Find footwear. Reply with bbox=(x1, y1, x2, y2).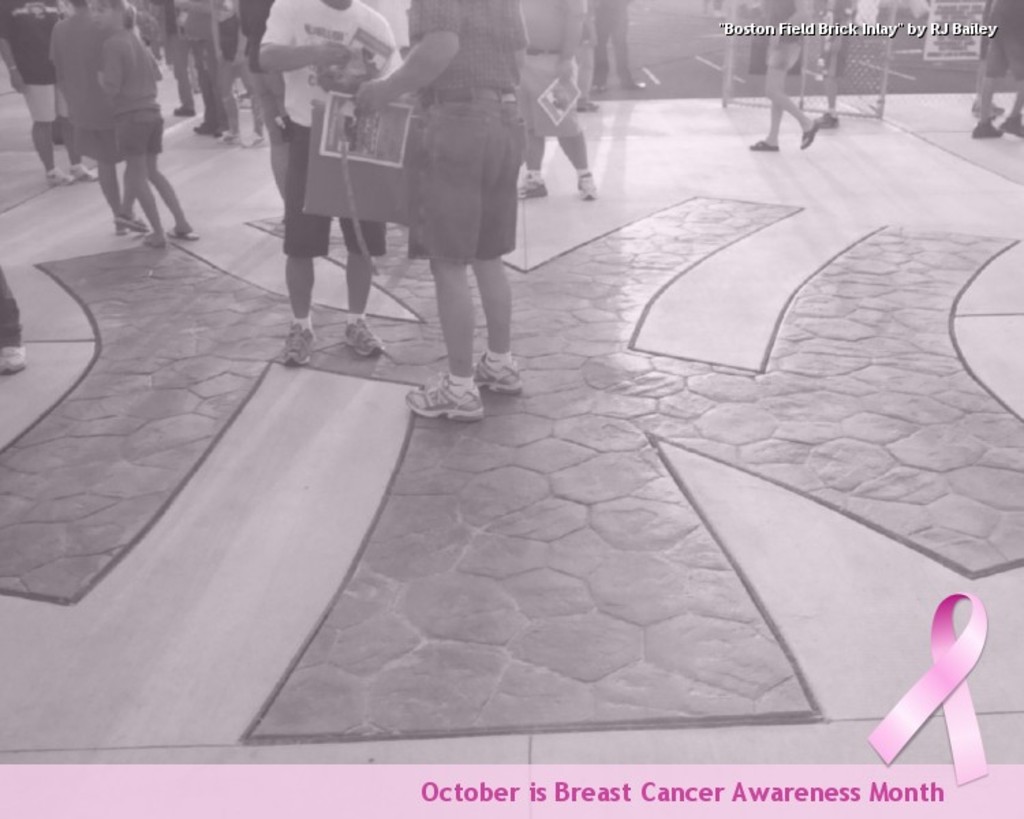
bbox=(803, 121, 816, 149).
